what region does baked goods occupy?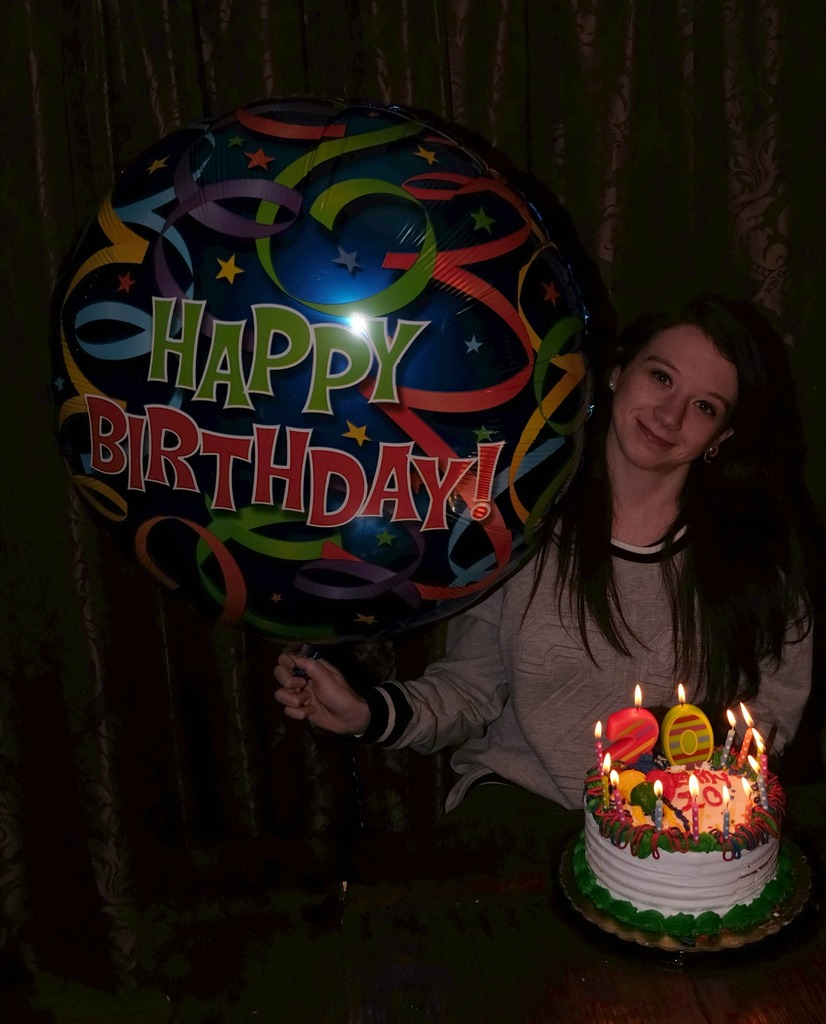
rect(576, 718, 813, 966).
